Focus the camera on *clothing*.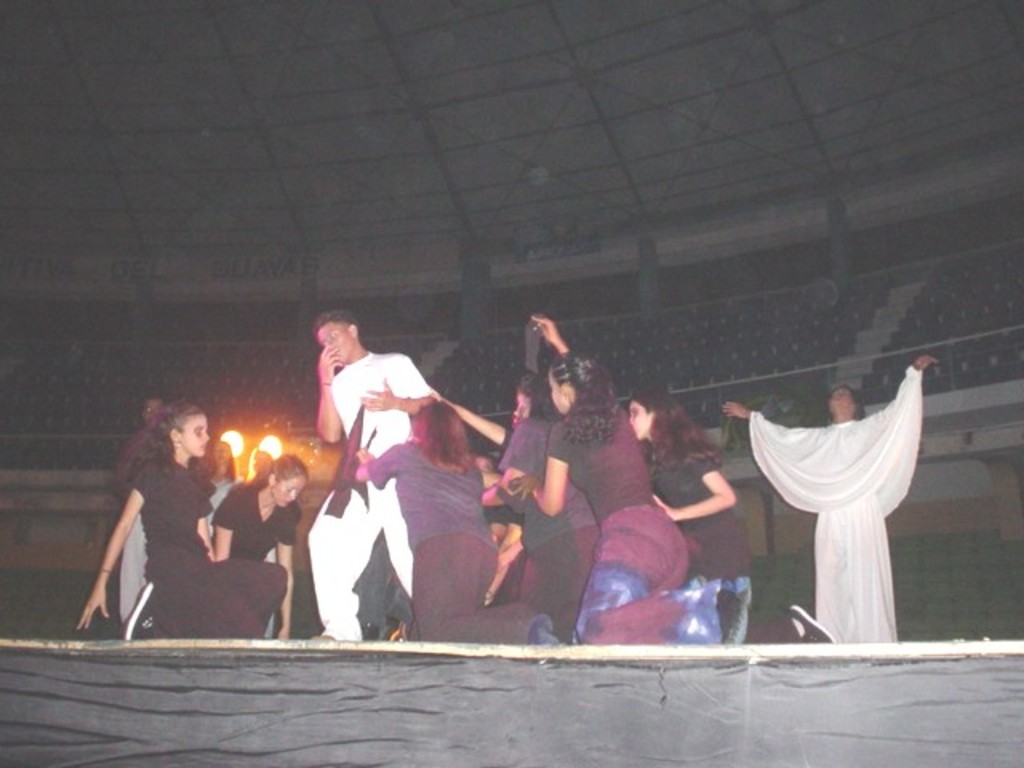
Focus region: (206, 464, 317, 597).
